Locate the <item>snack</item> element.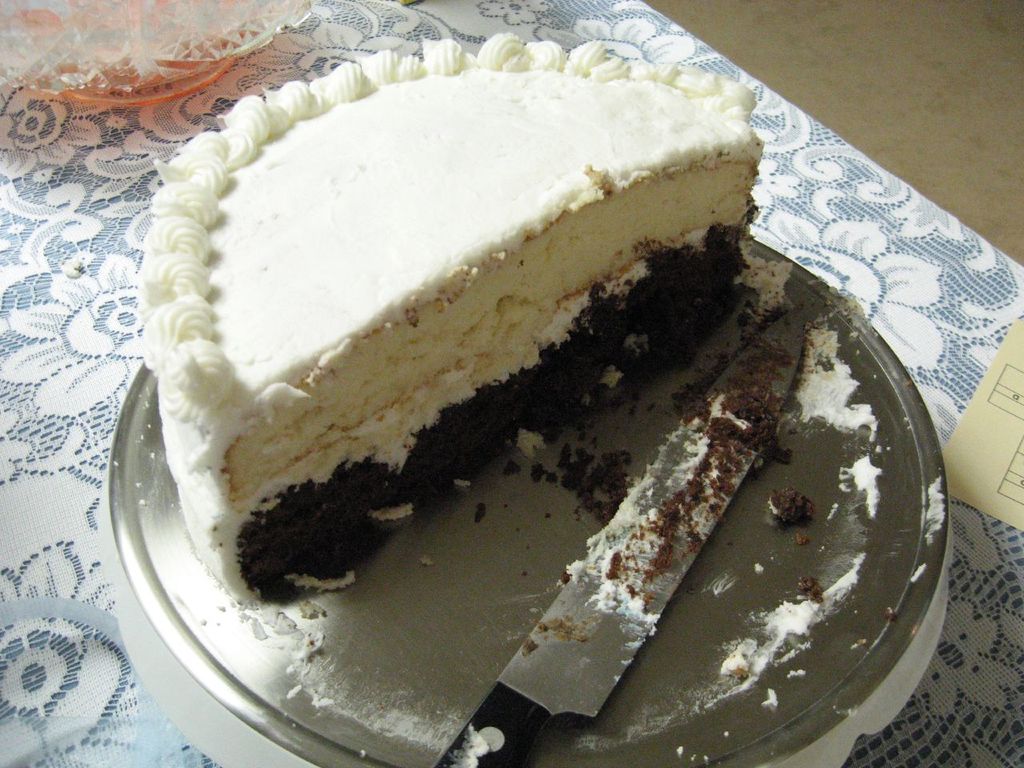
Element bbox: [x1=133, y1=51, x2=760, y2=592].
